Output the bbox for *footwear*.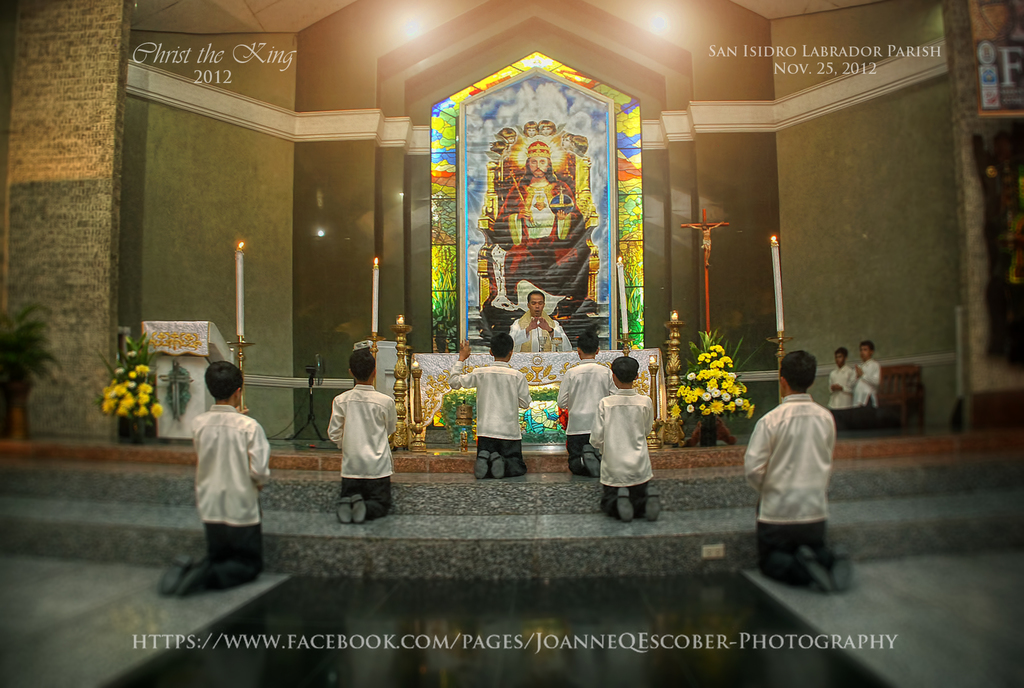
<bbox>616, 486, 634, 521</bbox>.
